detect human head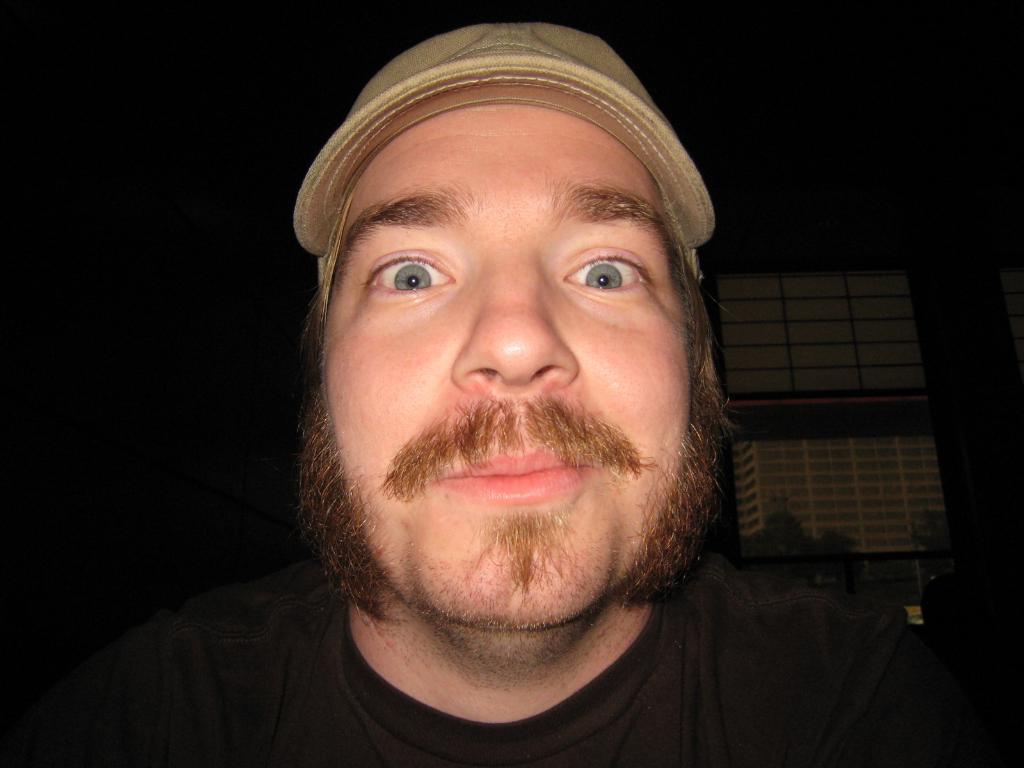
280 6 732 584
